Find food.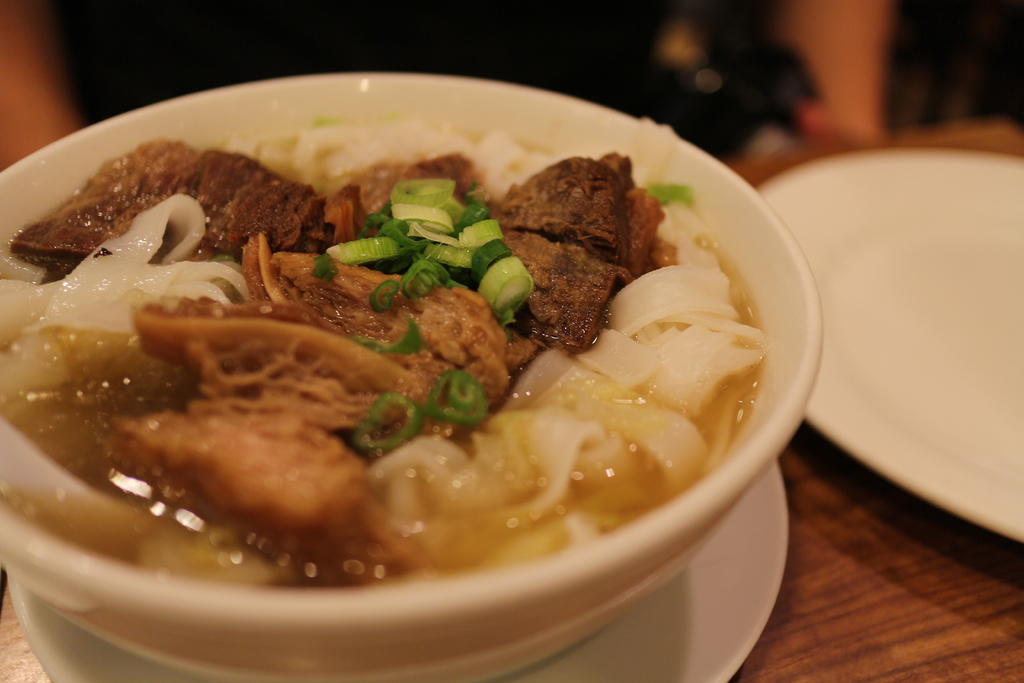
{"left": 41, "top": 97, "right": 803, "bottom": 614}.
